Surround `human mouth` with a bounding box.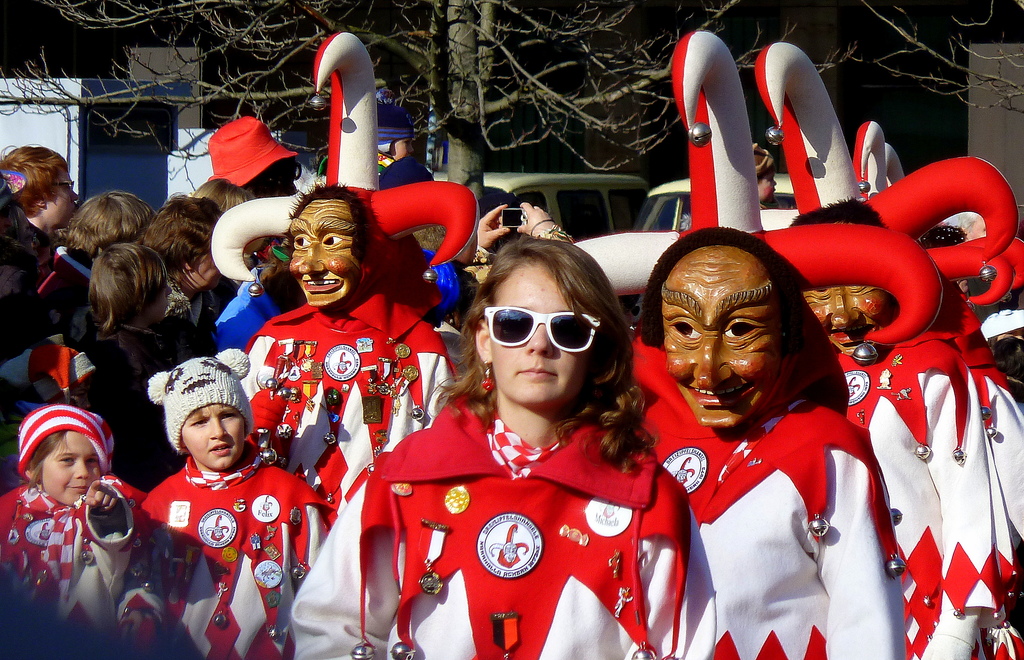
select_region(301, 276, 339, 287).
